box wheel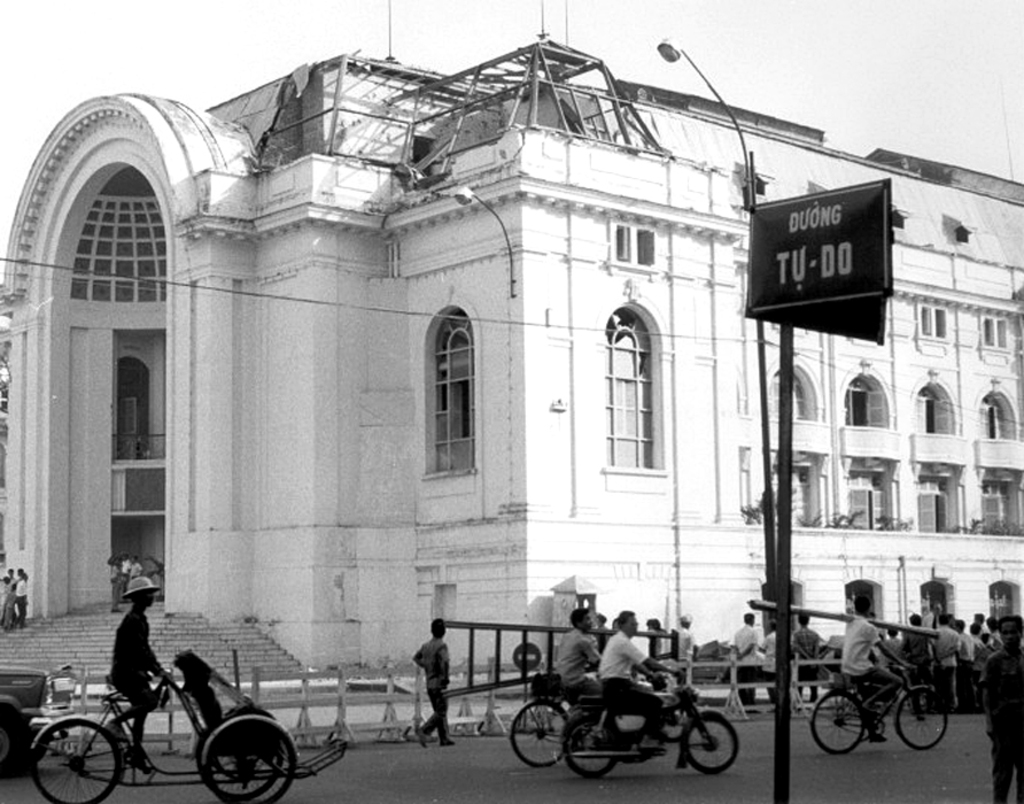
[507,697,574,765]
